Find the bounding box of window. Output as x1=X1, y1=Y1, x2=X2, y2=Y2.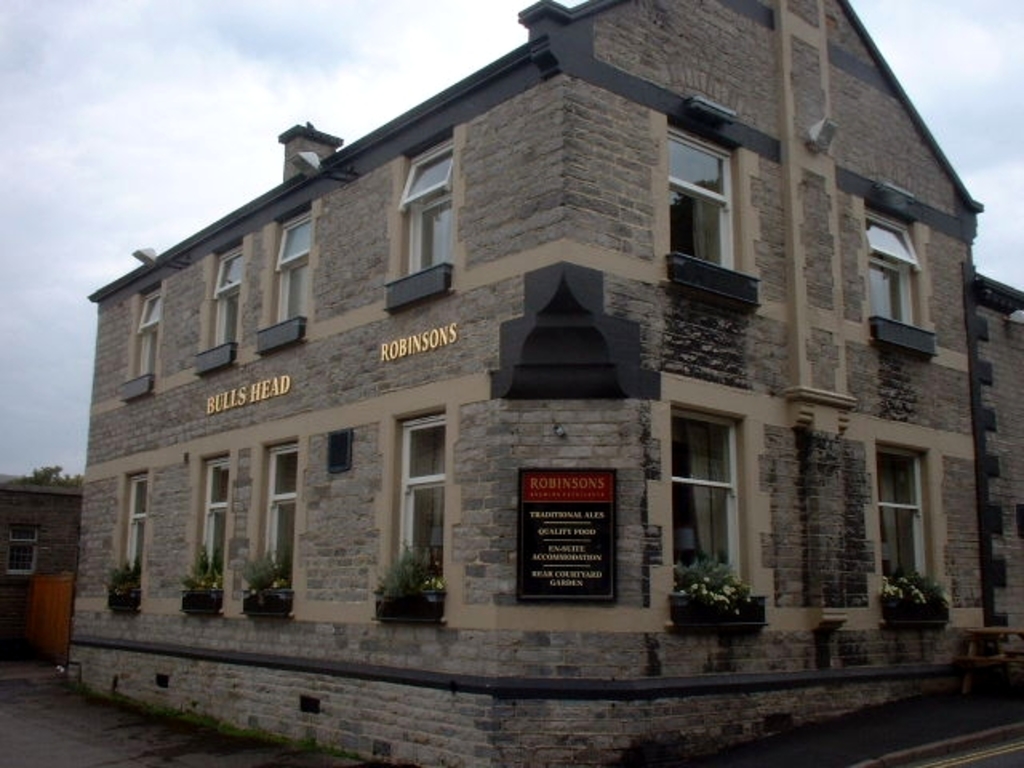
x1=126, y1=278, x2=160, y2=382.
